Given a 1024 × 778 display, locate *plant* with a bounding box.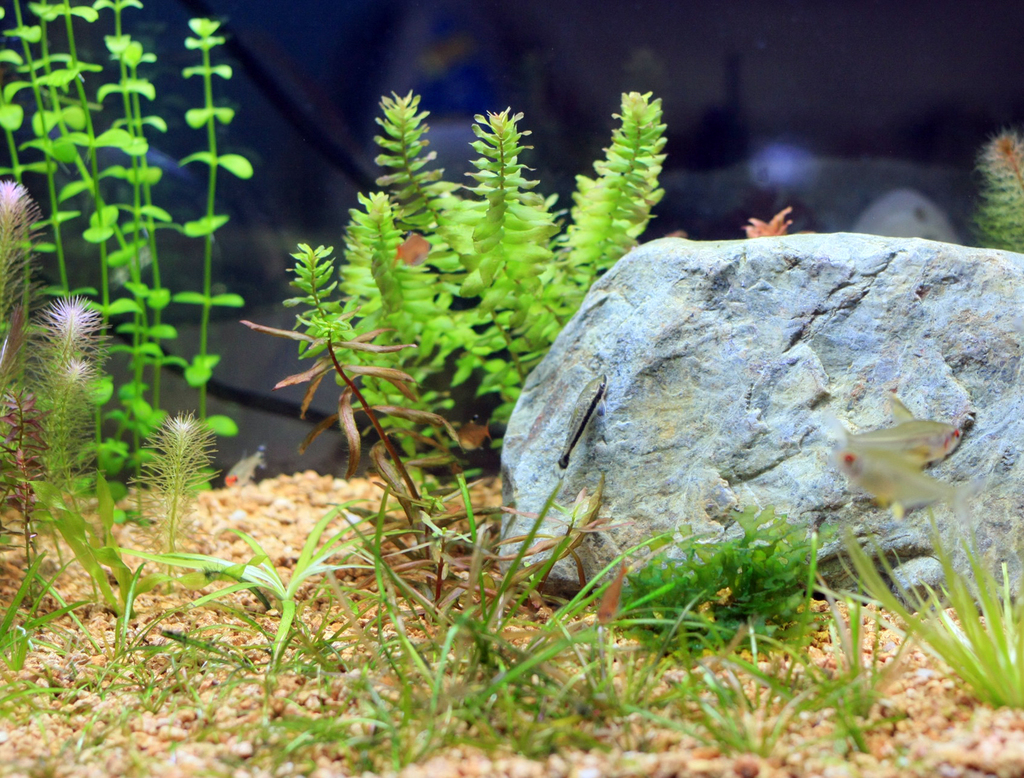
Located: bbox=(26, 560, 199, 714).
